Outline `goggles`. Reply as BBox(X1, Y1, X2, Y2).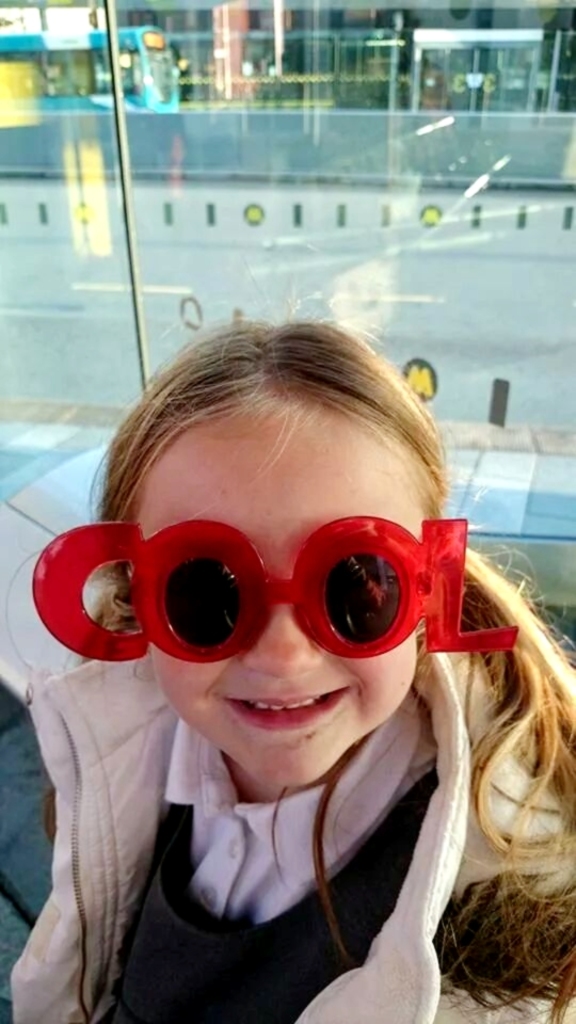
BBox(31, 515, 522, 659).
